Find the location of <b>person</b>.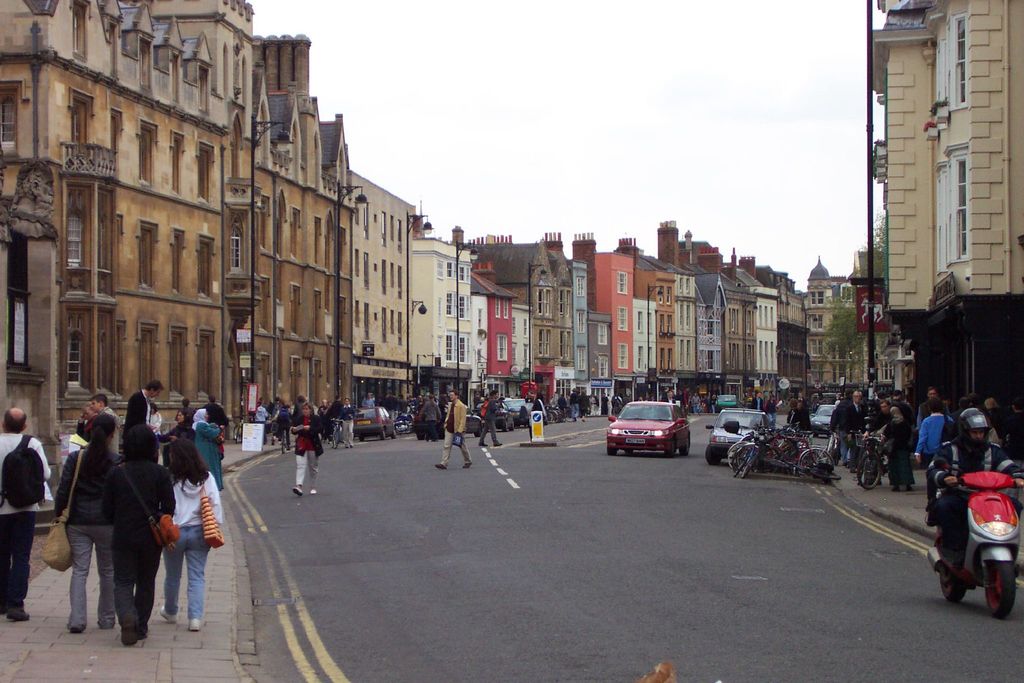
Location: bbox=(77, 395, 113, 445).
